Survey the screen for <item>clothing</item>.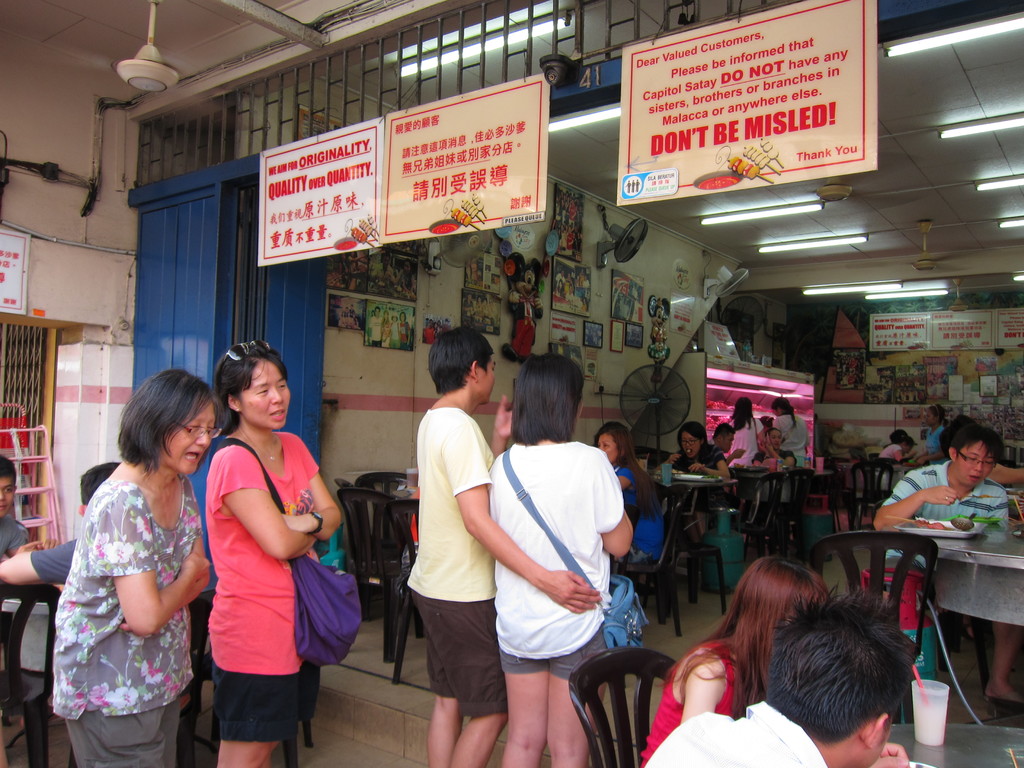
Survey found: 481/439/625/686.
